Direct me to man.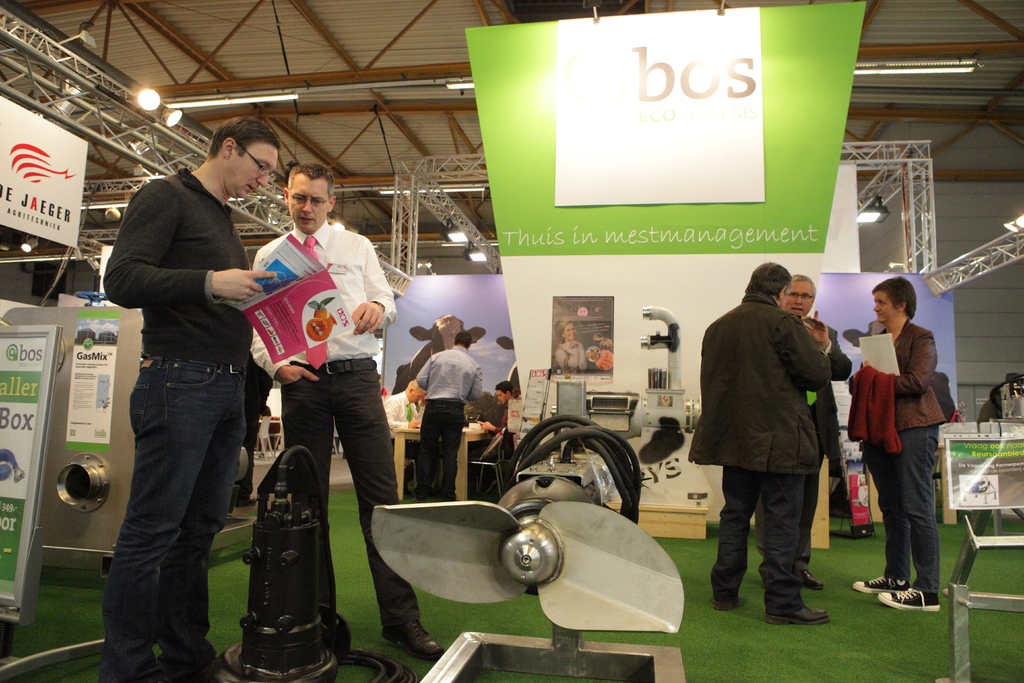
Direction: box=[480, 369, 520, 469].
